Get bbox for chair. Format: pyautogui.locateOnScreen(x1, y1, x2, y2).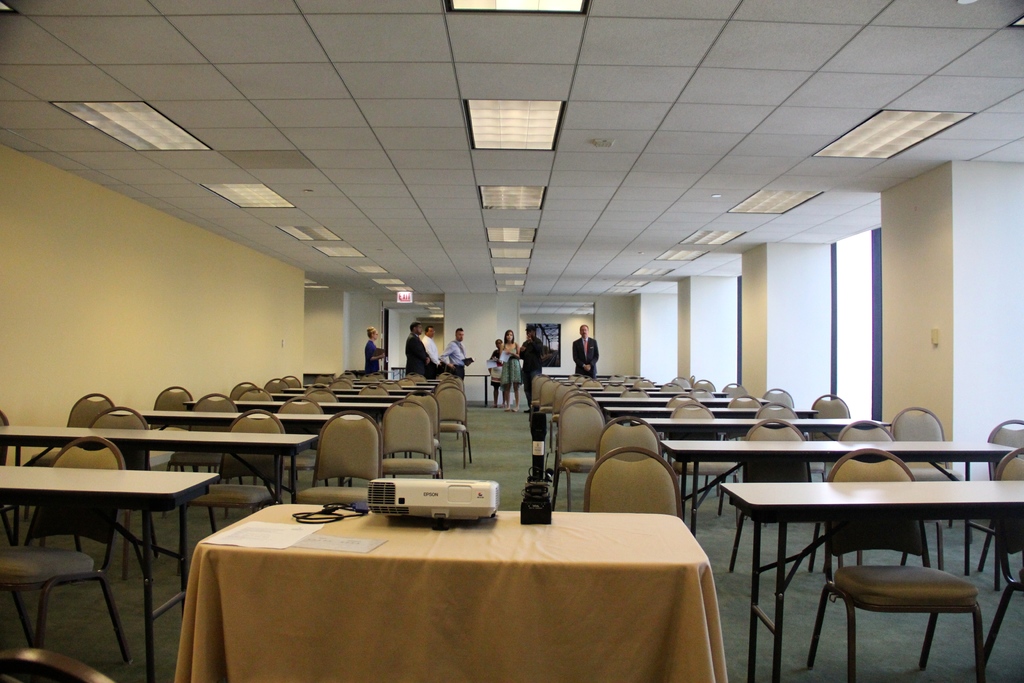
pyautogui.locateOnScreen(544, 382, 577, 446).
